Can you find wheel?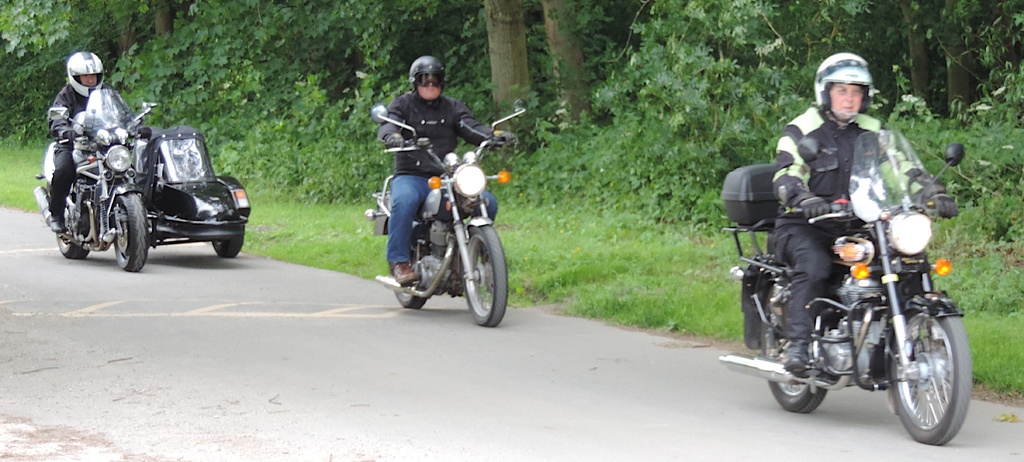
Yes, bounding box: <box>895,298,971,437</box>.
